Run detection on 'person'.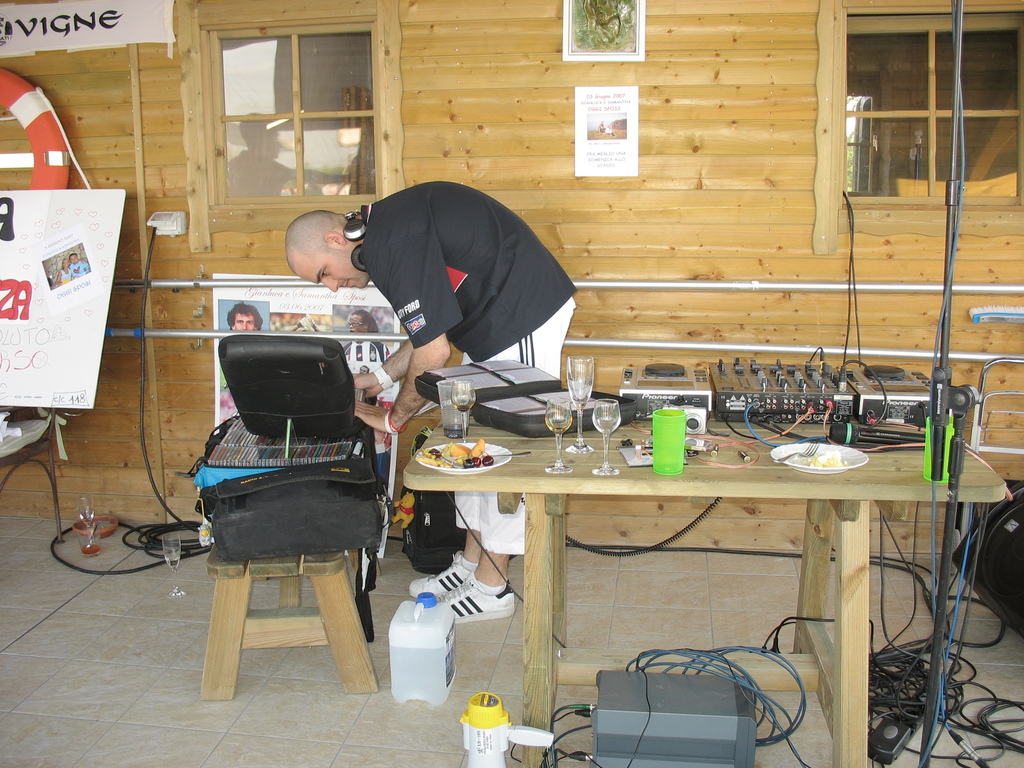
Result: (344, 306, 391, 406).
